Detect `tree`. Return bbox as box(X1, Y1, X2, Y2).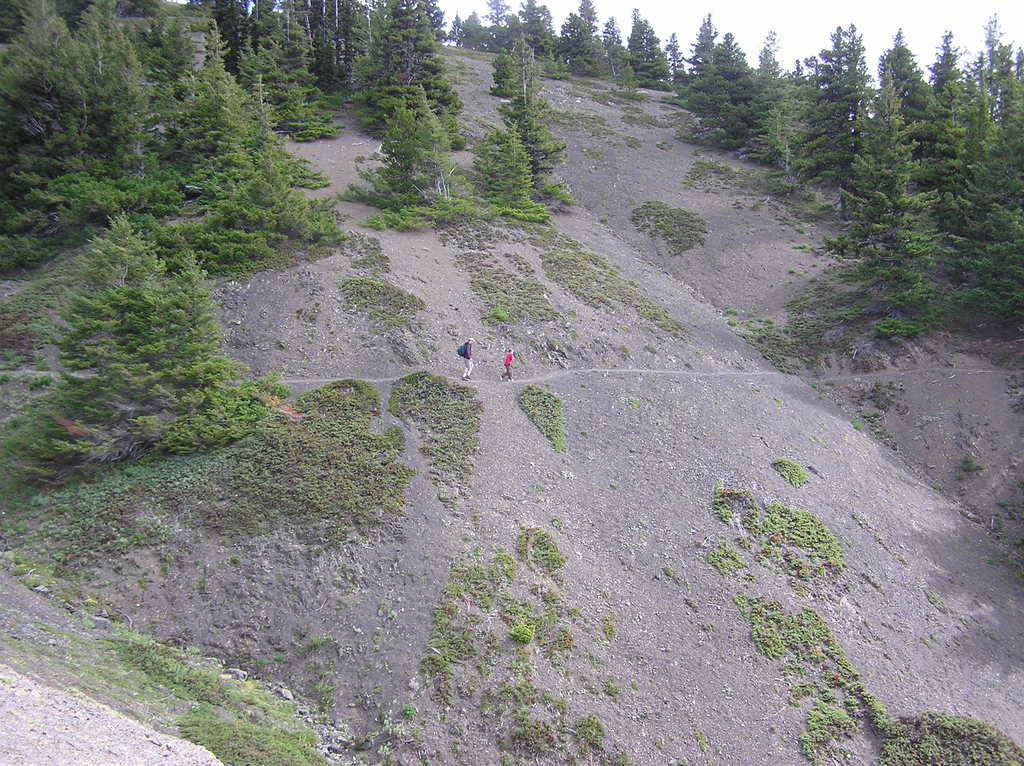
box(471, 0, 640, 102).
